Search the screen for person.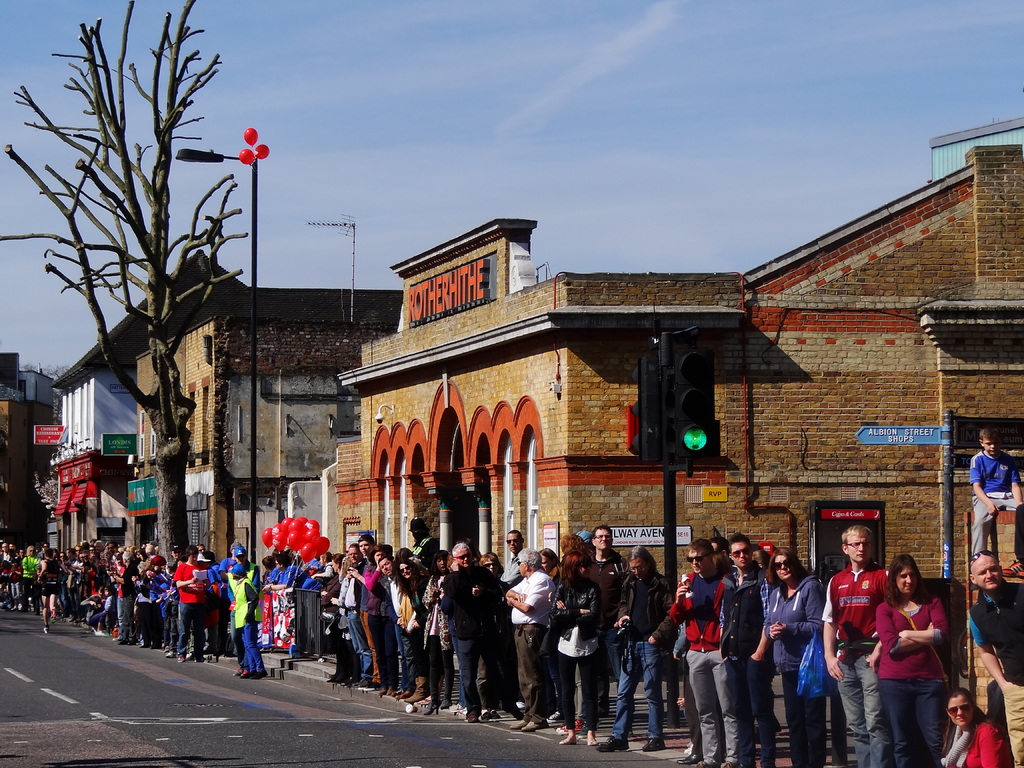
Found at Rect(667, 535, 739, 767).
